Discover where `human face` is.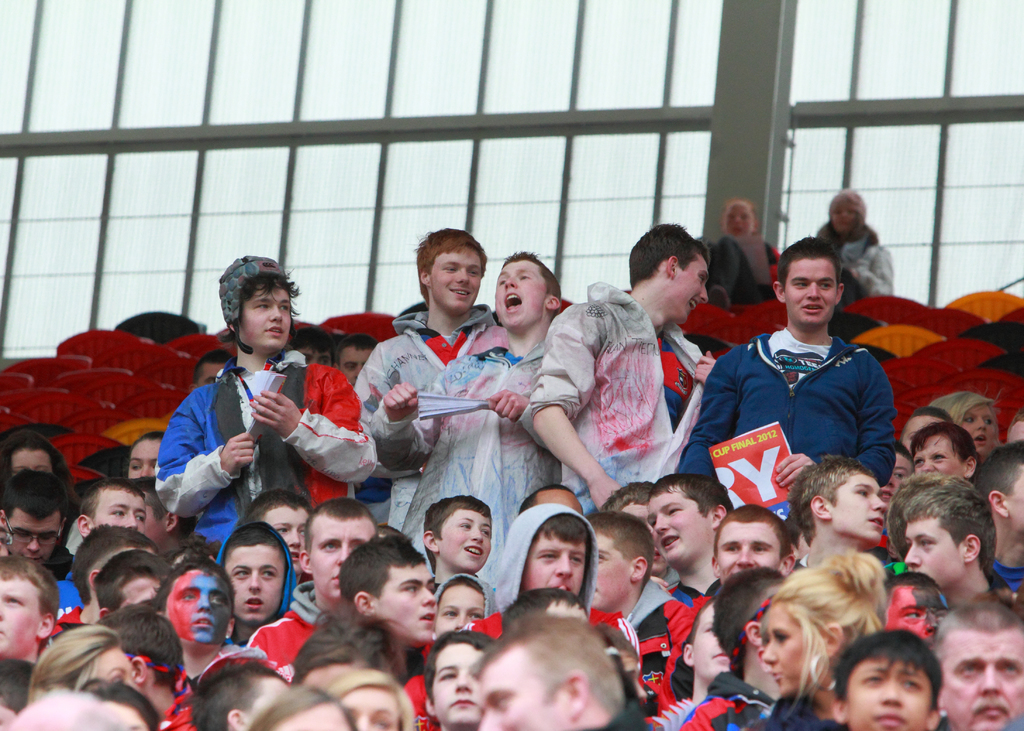
Discovered at left=241, top=284, right=290, bottom=355.
